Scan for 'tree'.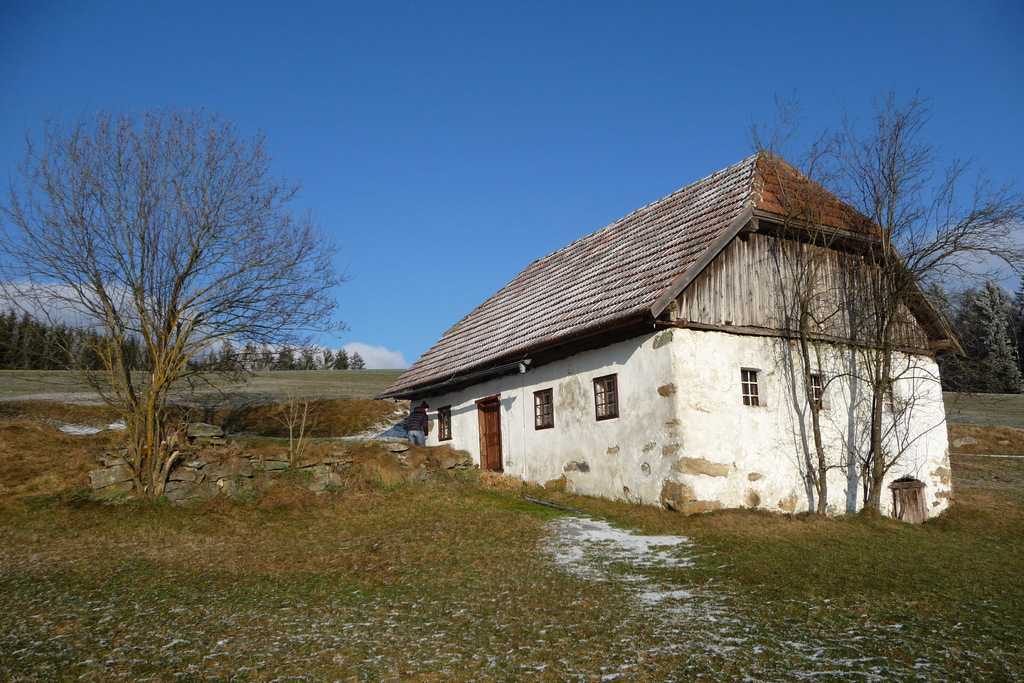
Scan result: {"left": 757, "top": 82, "right": 1023, "bottom": 530}.
